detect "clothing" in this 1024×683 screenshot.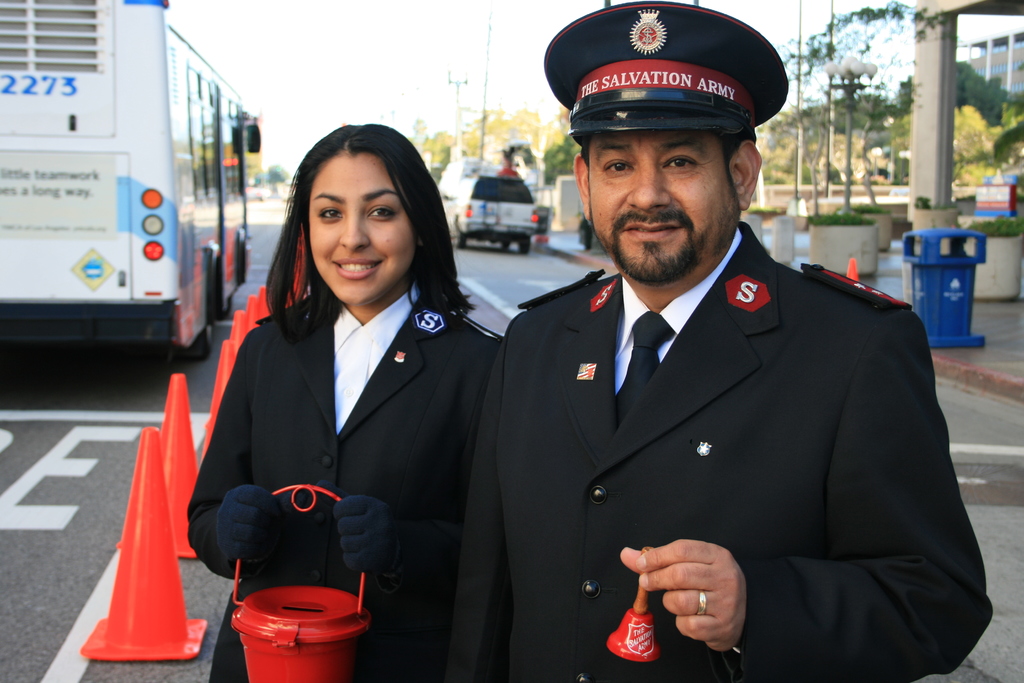
Detection: [188,221,497,649].
